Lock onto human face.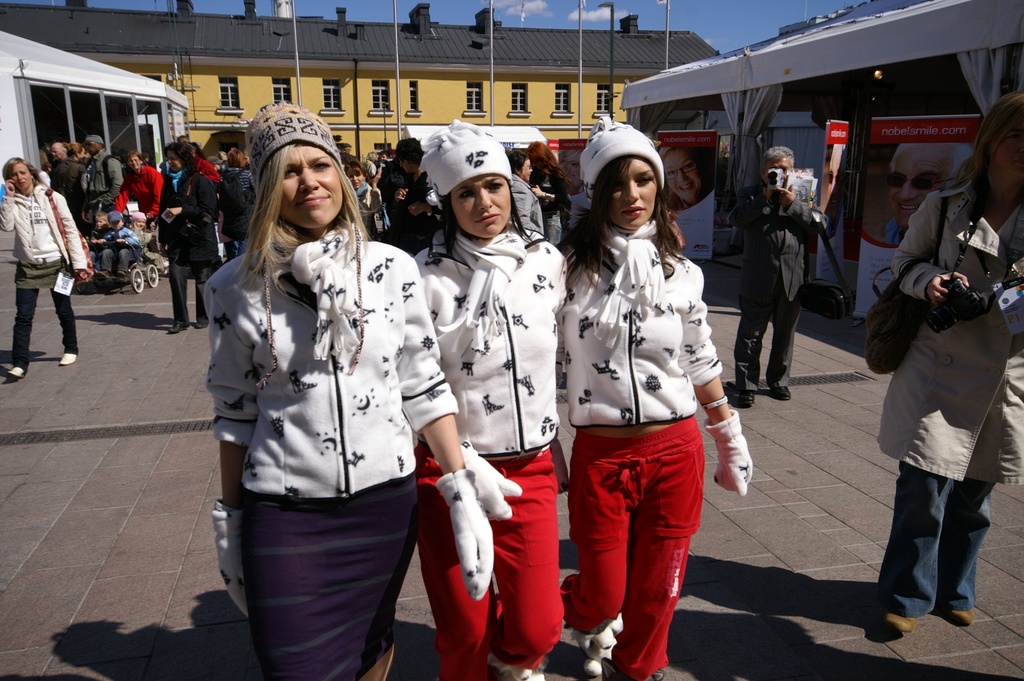
Locked: bbox(609, 155, 662, 231).
